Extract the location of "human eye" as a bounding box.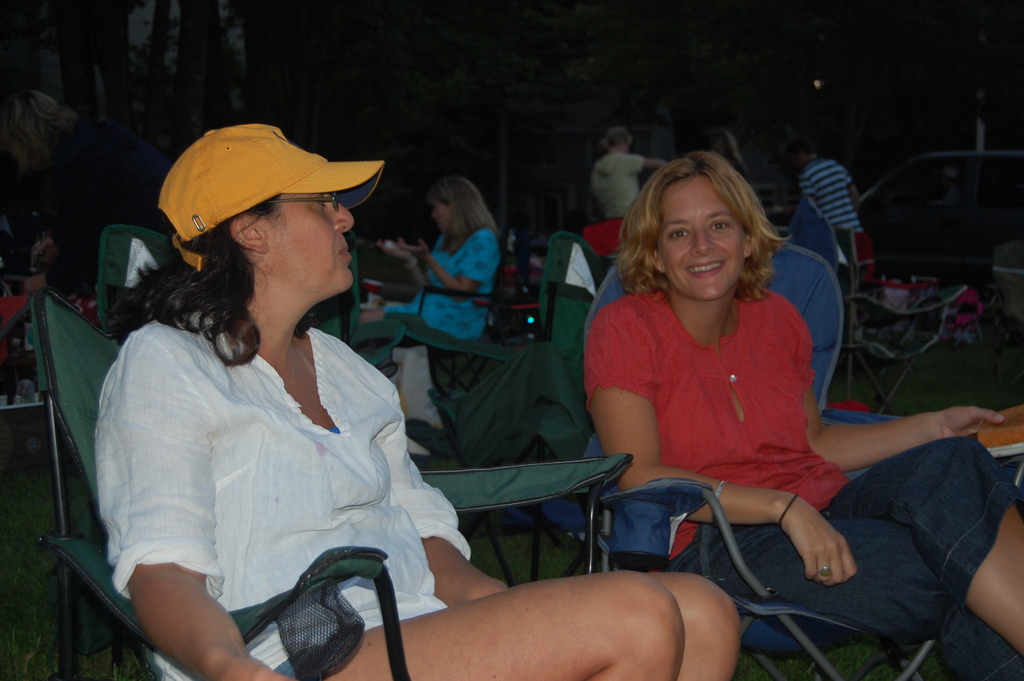
[x1=668, y1=227, x2=691, y2=240].
